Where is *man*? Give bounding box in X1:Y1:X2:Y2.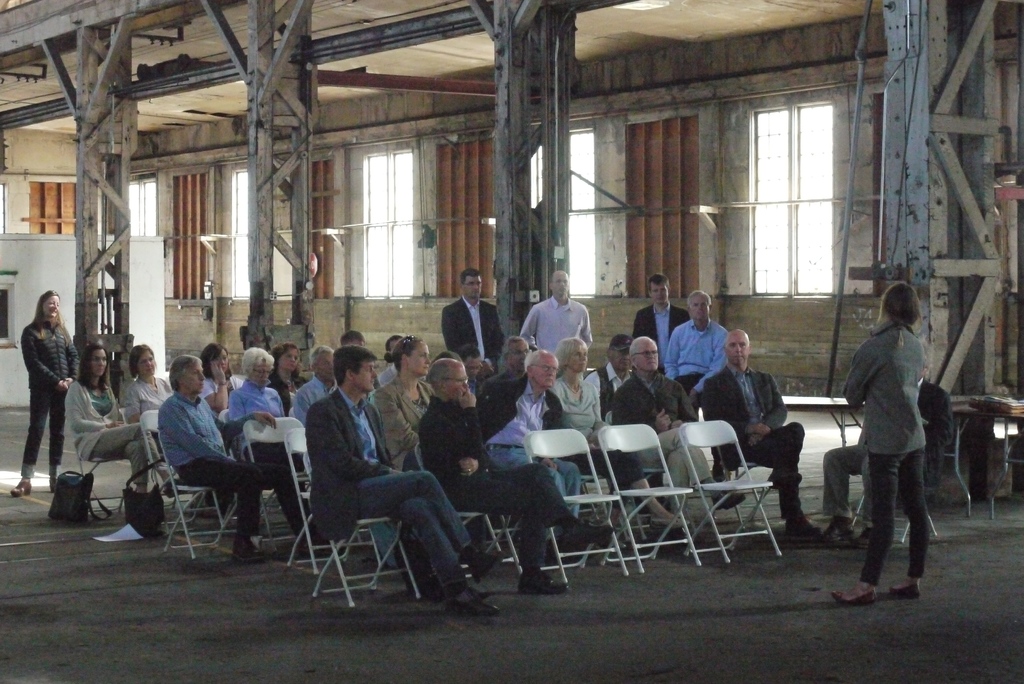
282:332:470:615.
